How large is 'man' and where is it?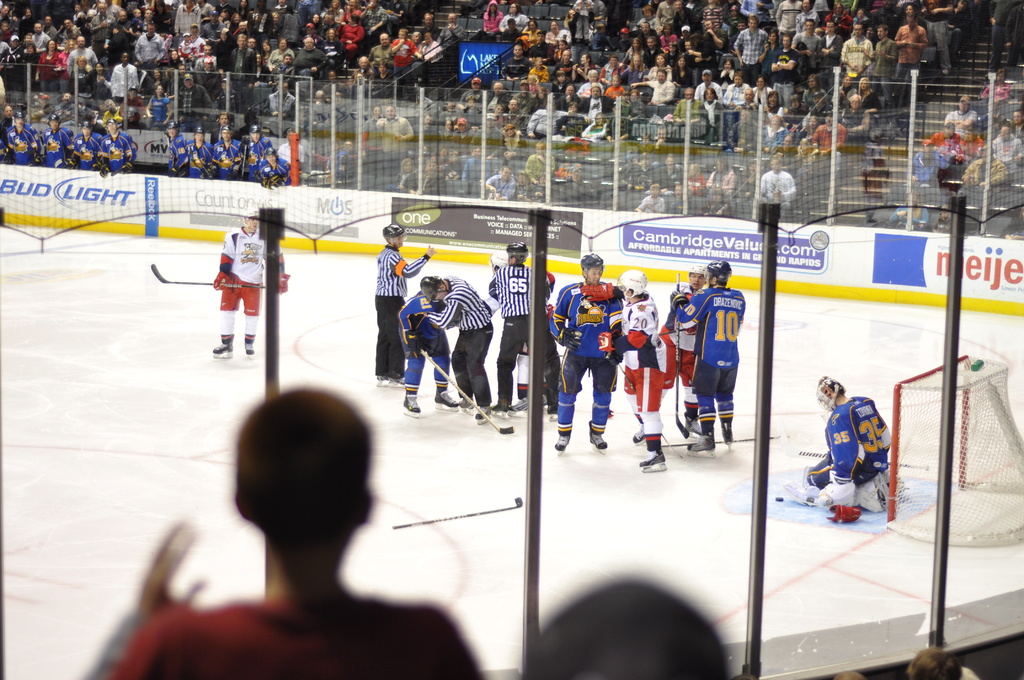
Bounding box: crop(781, 135, 803, 174).
